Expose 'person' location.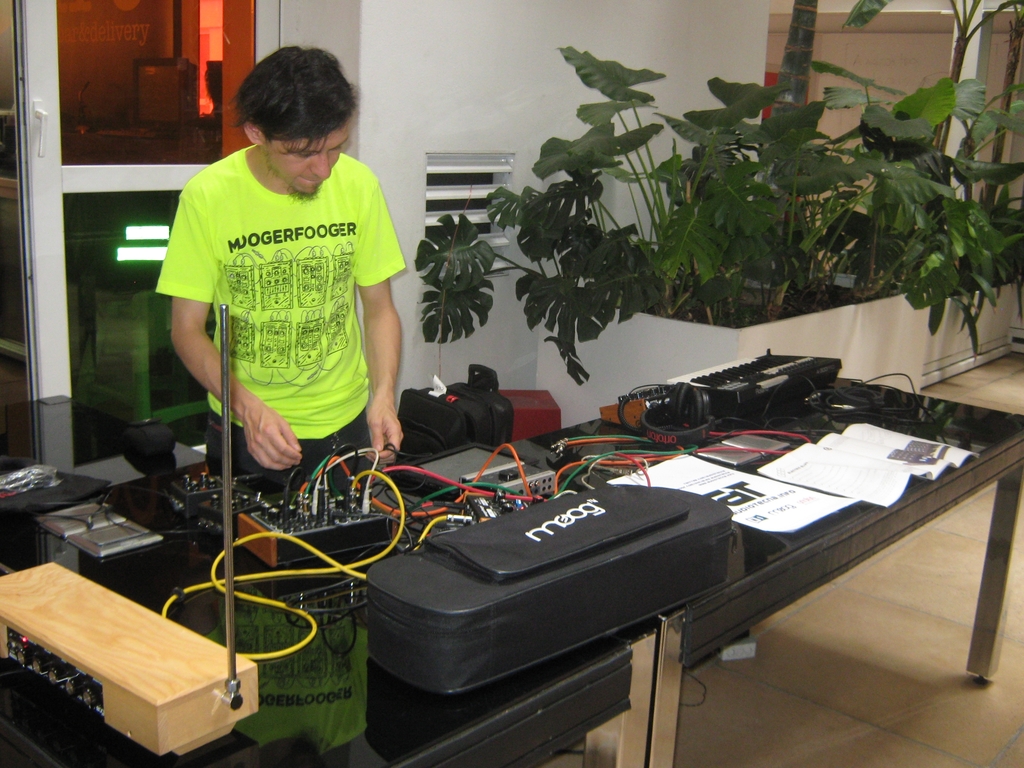
Exposed at bbox(157, 40, 407, 536).
